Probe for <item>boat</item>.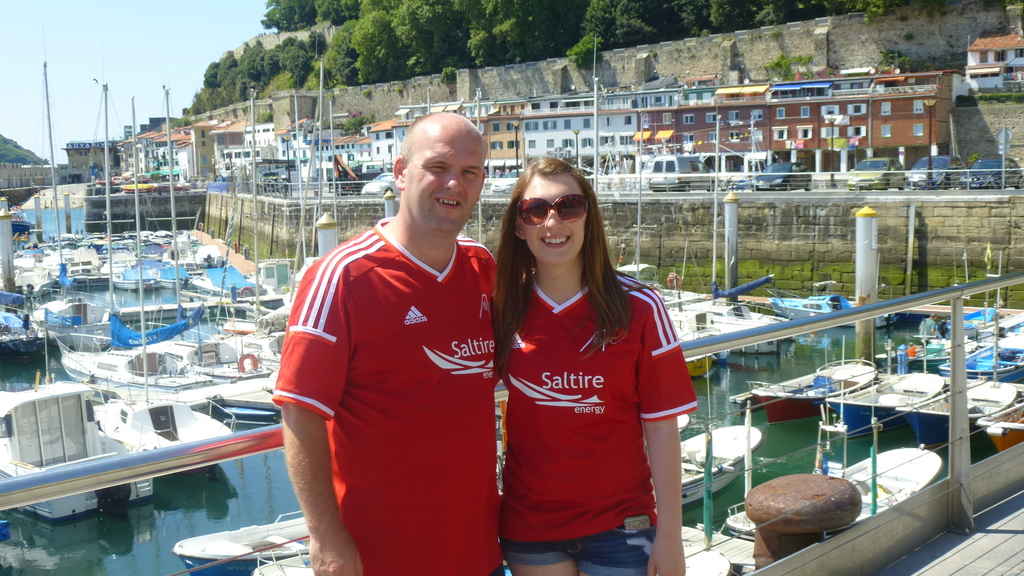
Probe result: [left=650, top=415, right=780, bottom=505].
